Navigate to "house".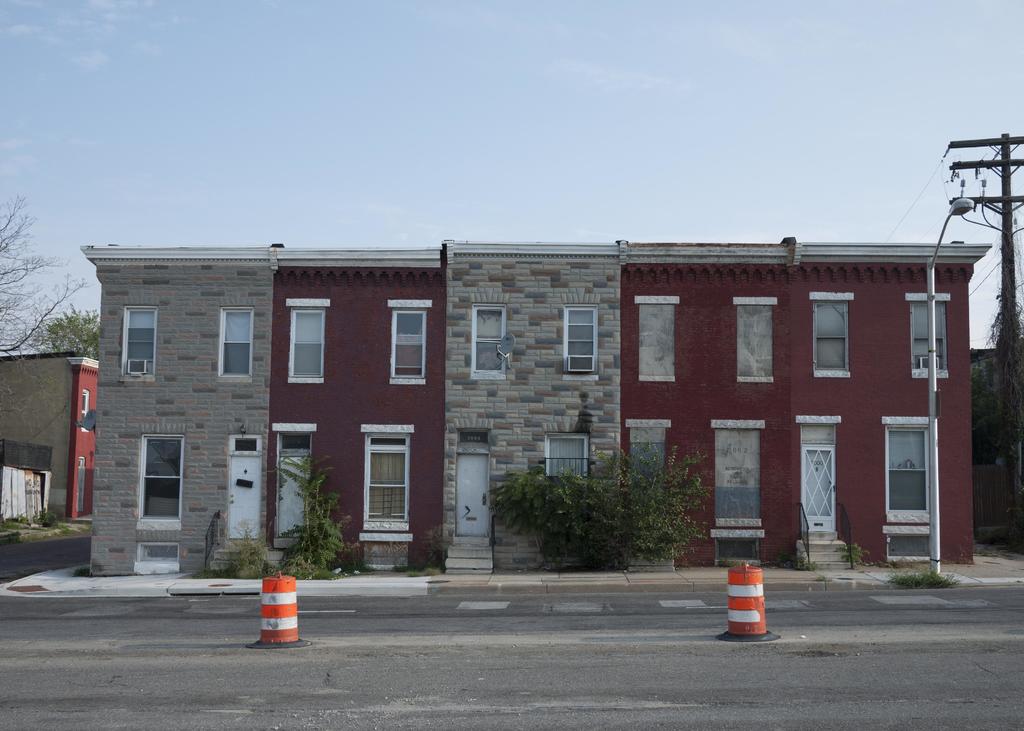
Navigation target: [84,239,993,570].
